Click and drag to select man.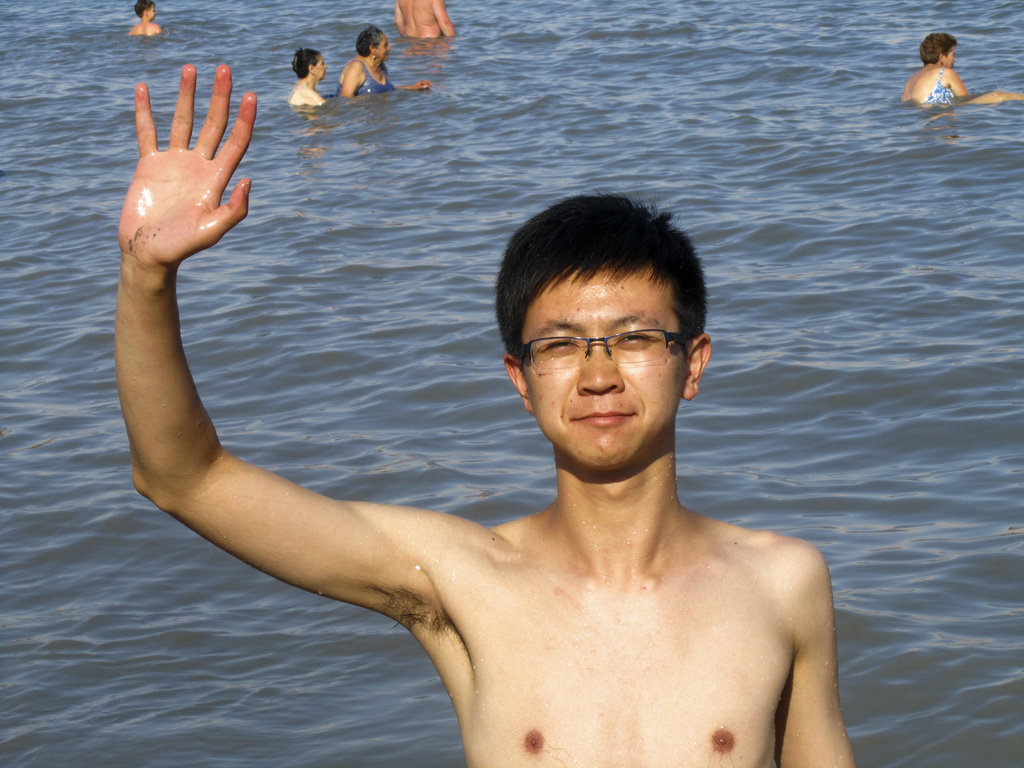
Selection: bbox=[204, 180, 840, 767].
